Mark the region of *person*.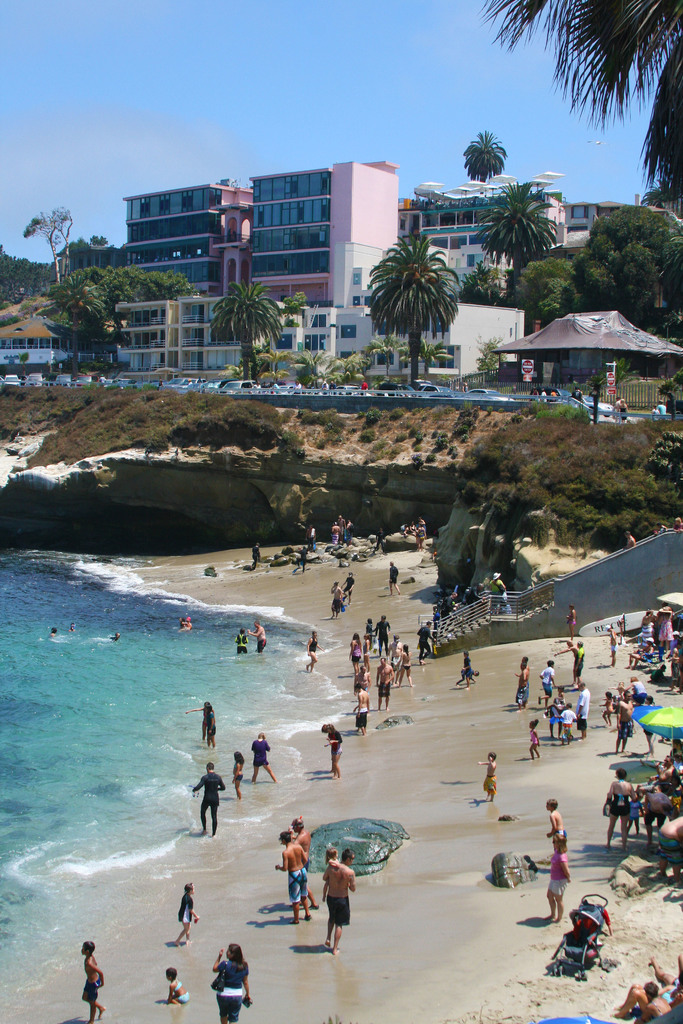
Region: bbox(456, 666, 480, 683).
